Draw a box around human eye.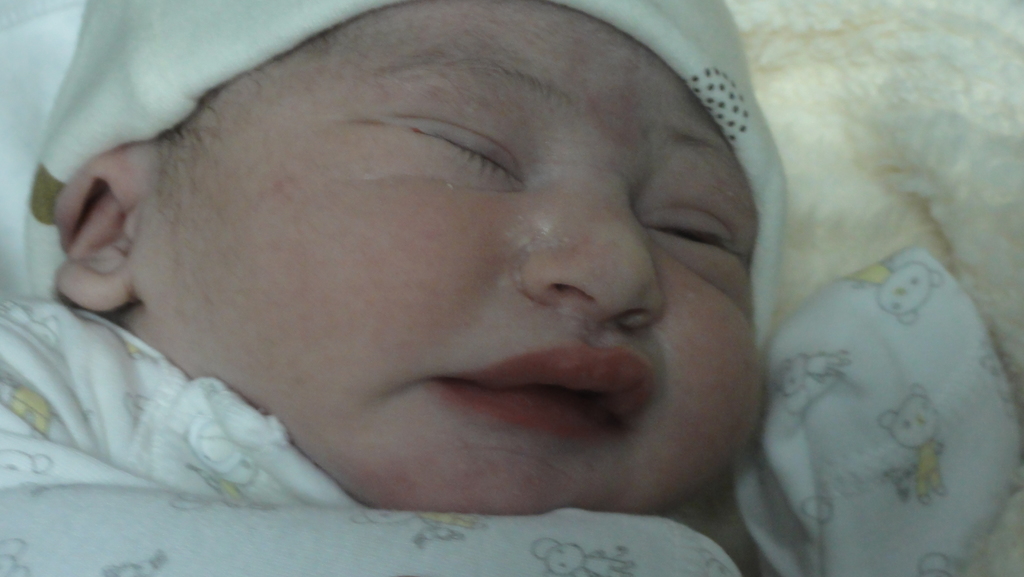
pyautogui.locateOnScreen(645, 193, 746, 279).
